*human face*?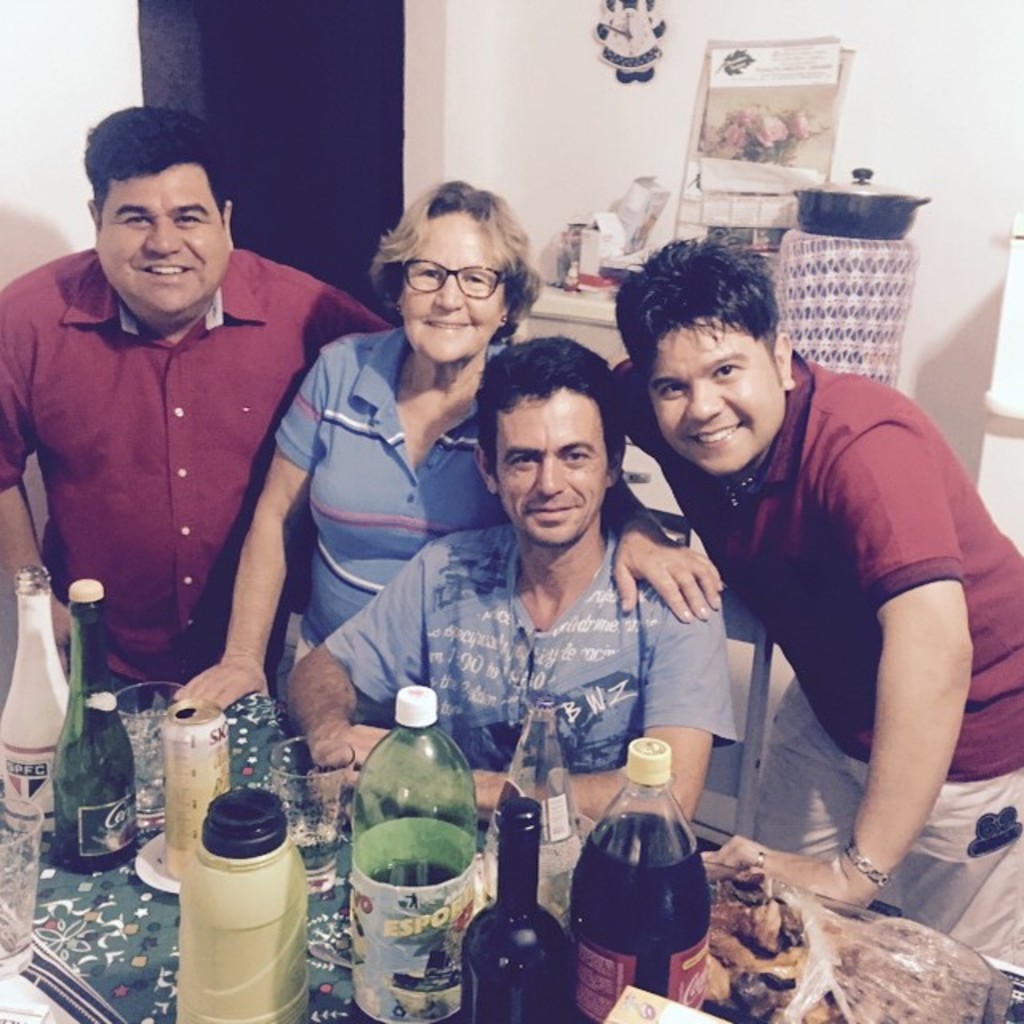
{"x1": 96, "y1": 163, "x2": 234, "y2": 323}
